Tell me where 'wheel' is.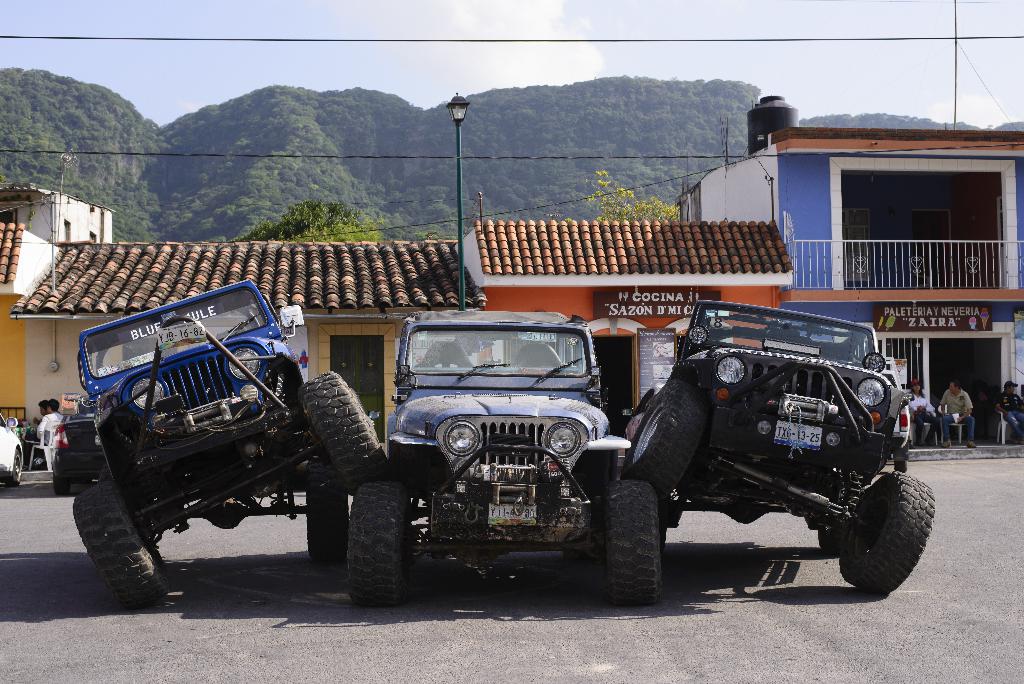
'wheel' is at [895, 457, 908, 472].
